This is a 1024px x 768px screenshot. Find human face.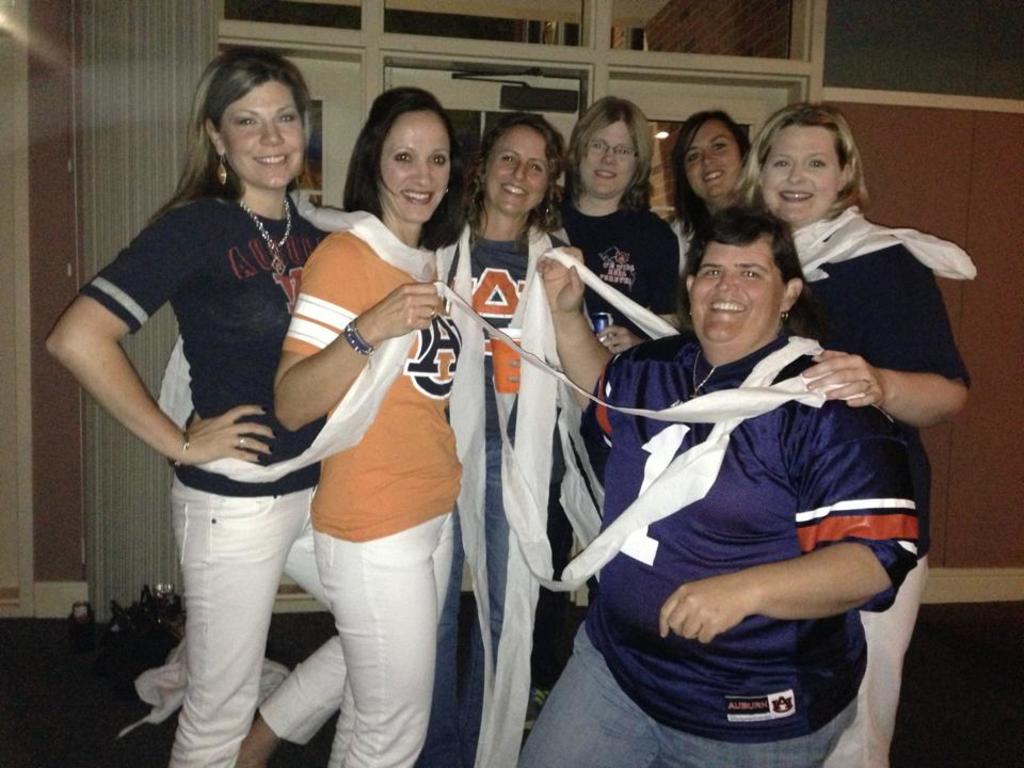
Bounding box: x1=482, y1=119, x2=548, y2=208.
